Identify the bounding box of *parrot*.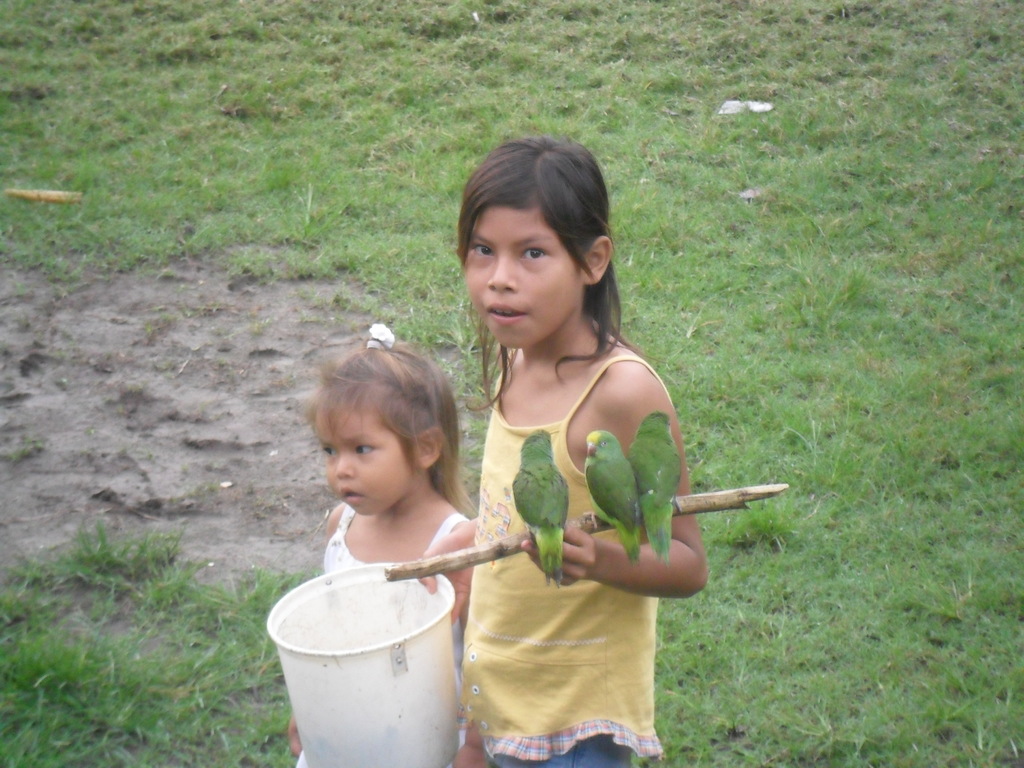
(left=511, top=428, right=568, bottom=586).
